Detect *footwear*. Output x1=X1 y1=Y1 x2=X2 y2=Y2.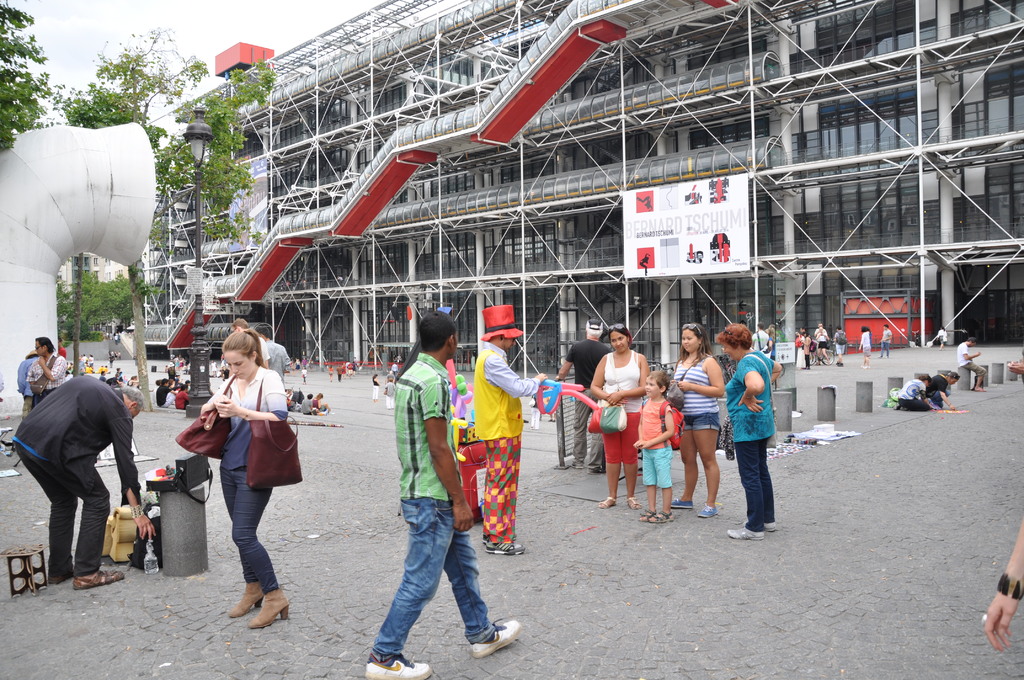
x1=252 y1=590 x2=289 y2=628.
